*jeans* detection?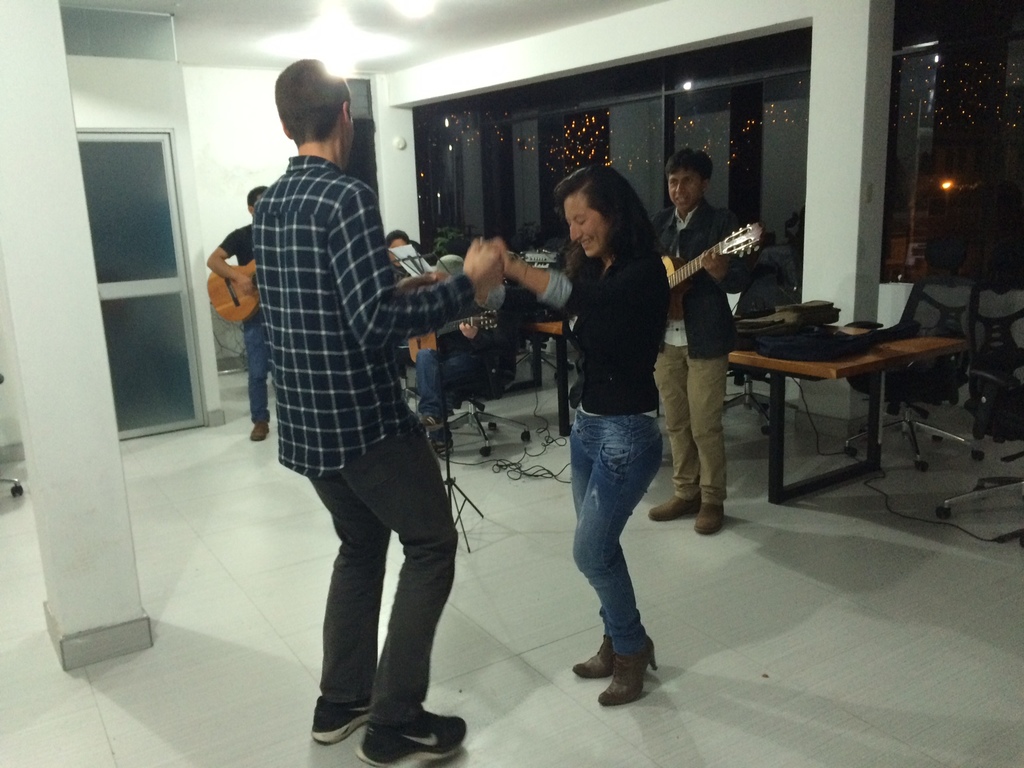
select_region(555, 396, 671, 696)
